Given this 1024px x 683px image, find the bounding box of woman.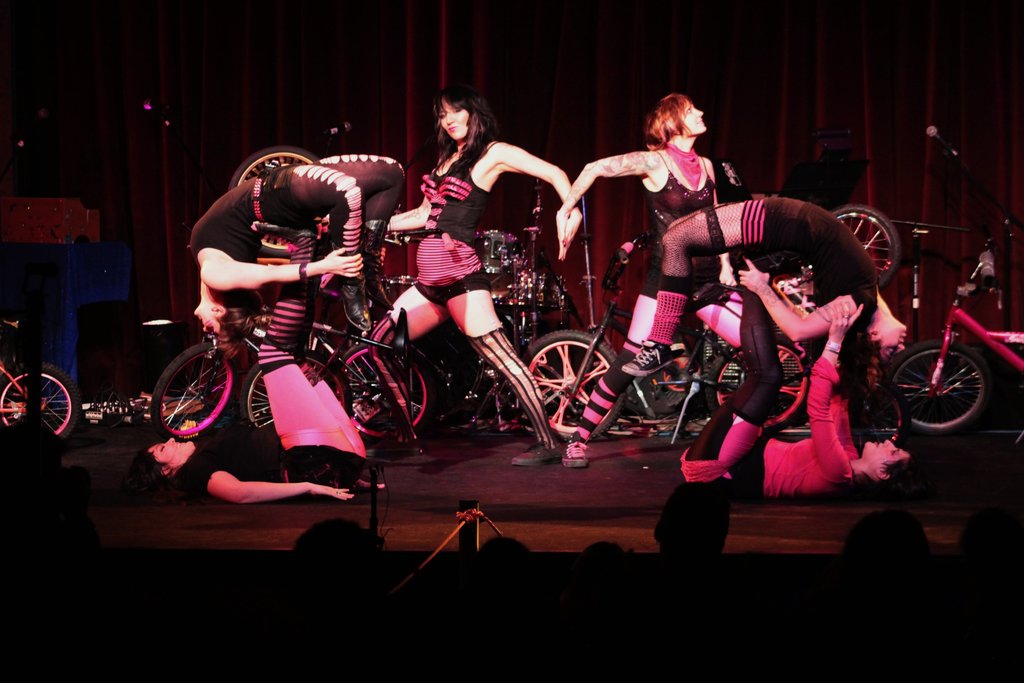
672, 246, 920, 511.
